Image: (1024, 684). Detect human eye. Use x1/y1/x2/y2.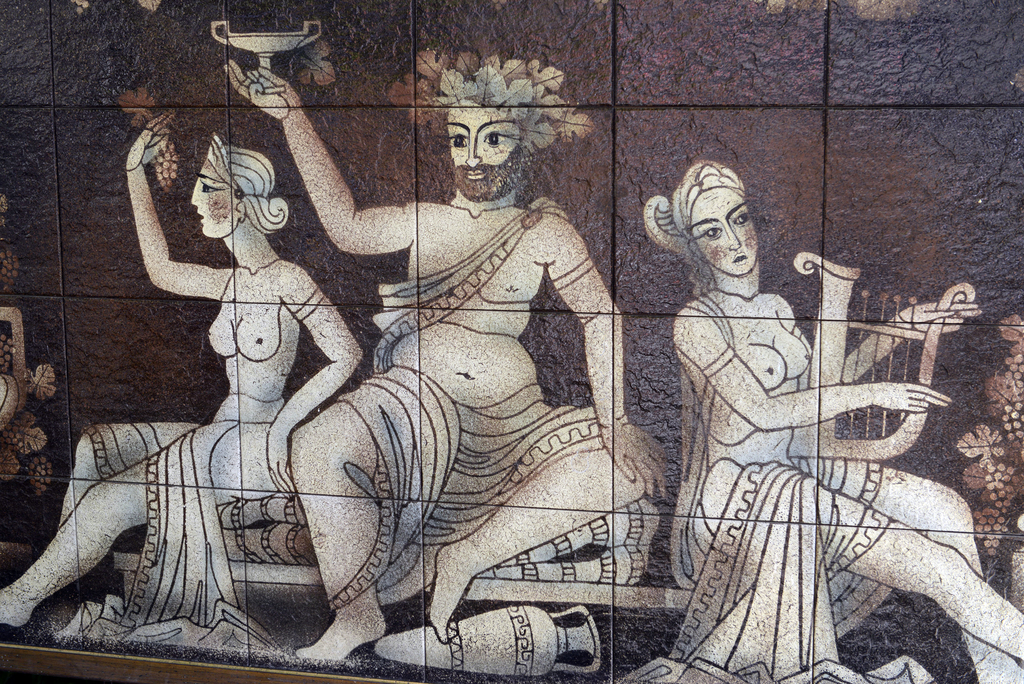
735/211/751/227.
